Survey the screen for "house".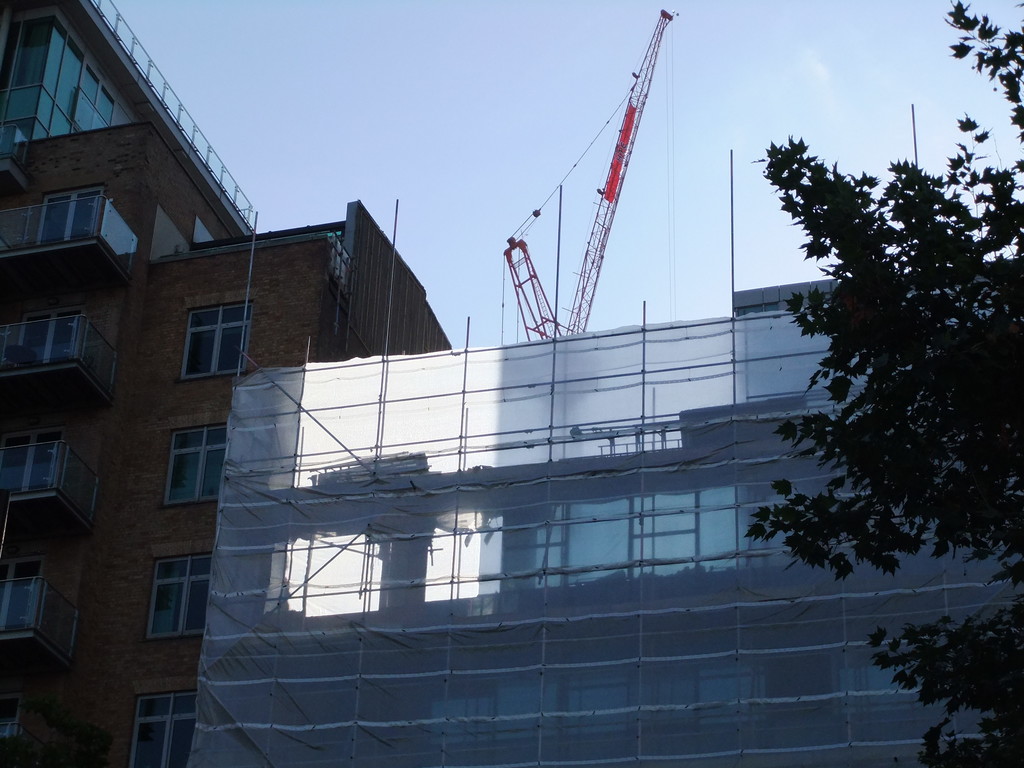
Survey found: 0/42/315/762.
